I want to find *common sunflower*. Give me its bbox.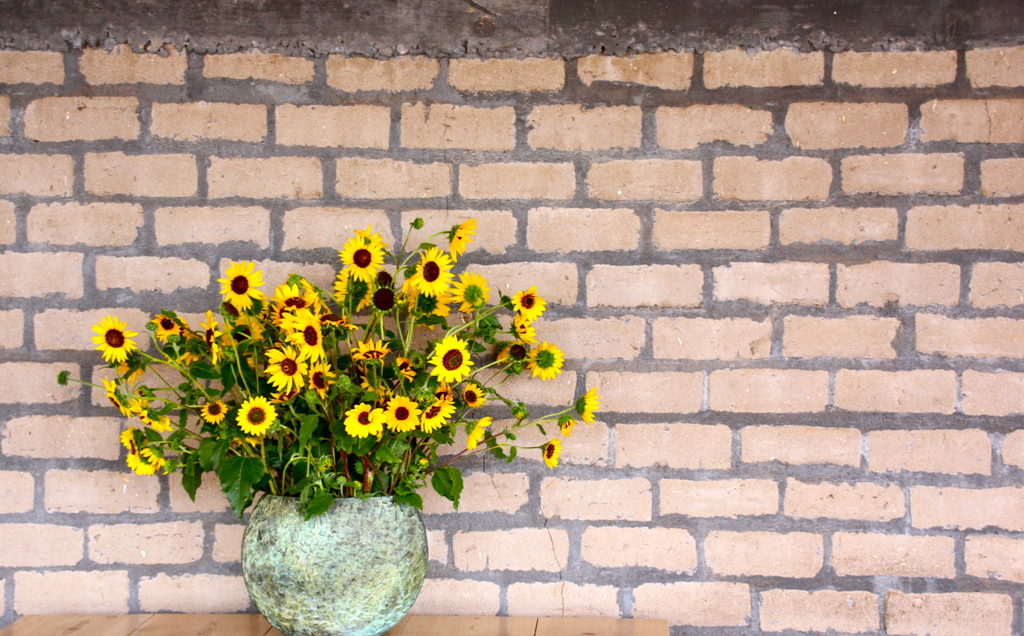
box=[426, 339, 464, 376].
